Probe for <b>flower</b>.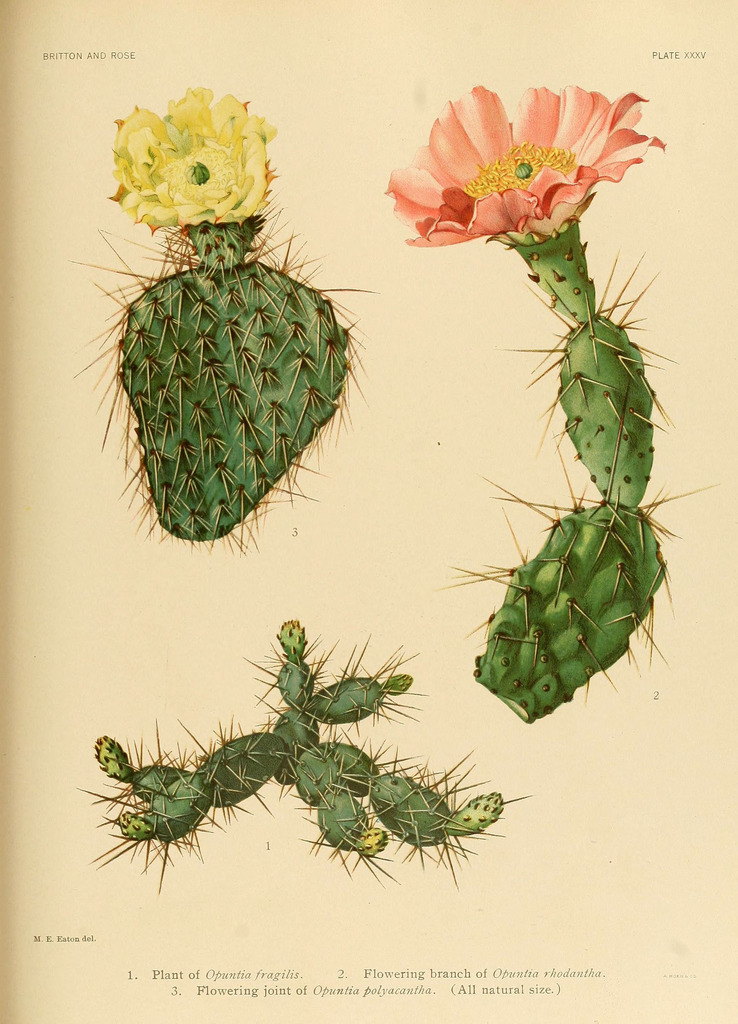
Probe result: 109 77 274 232.
